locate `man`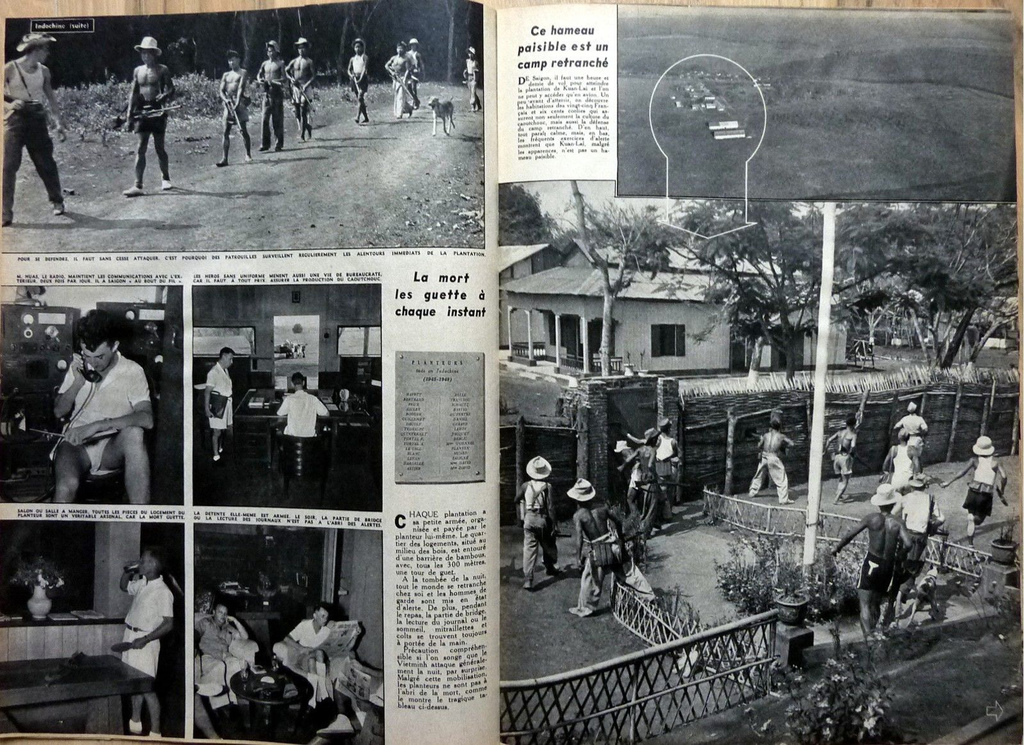
region(214, 49, 252, 168)
